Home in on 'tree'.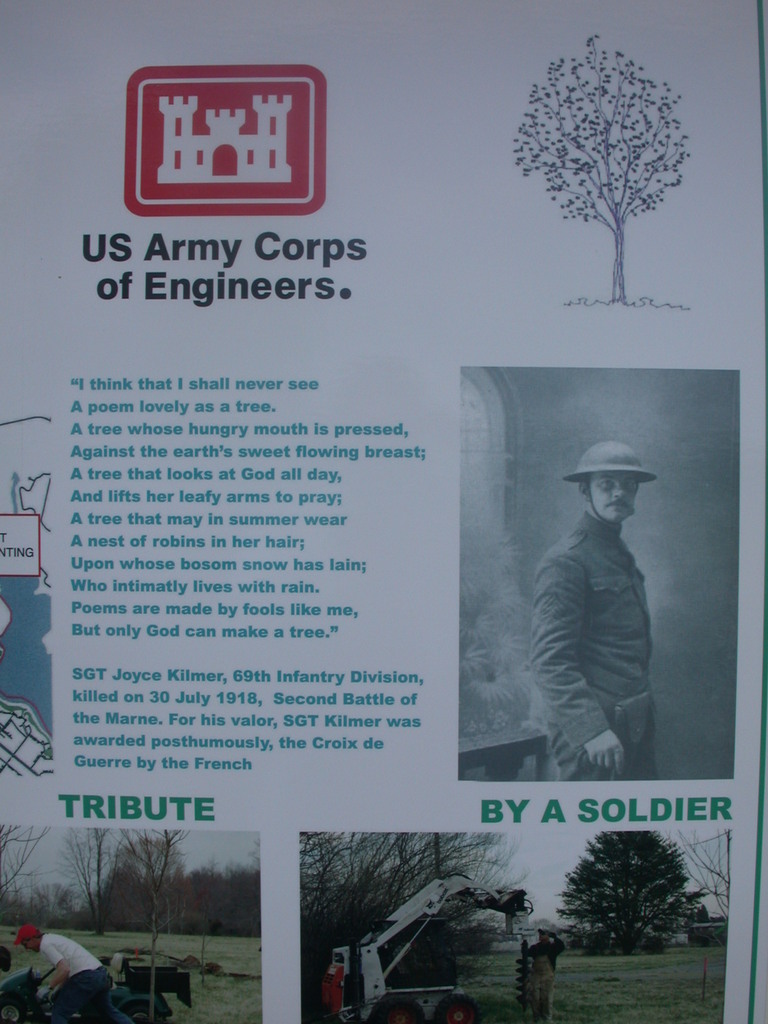
Homed in at [508,23,691,301].
